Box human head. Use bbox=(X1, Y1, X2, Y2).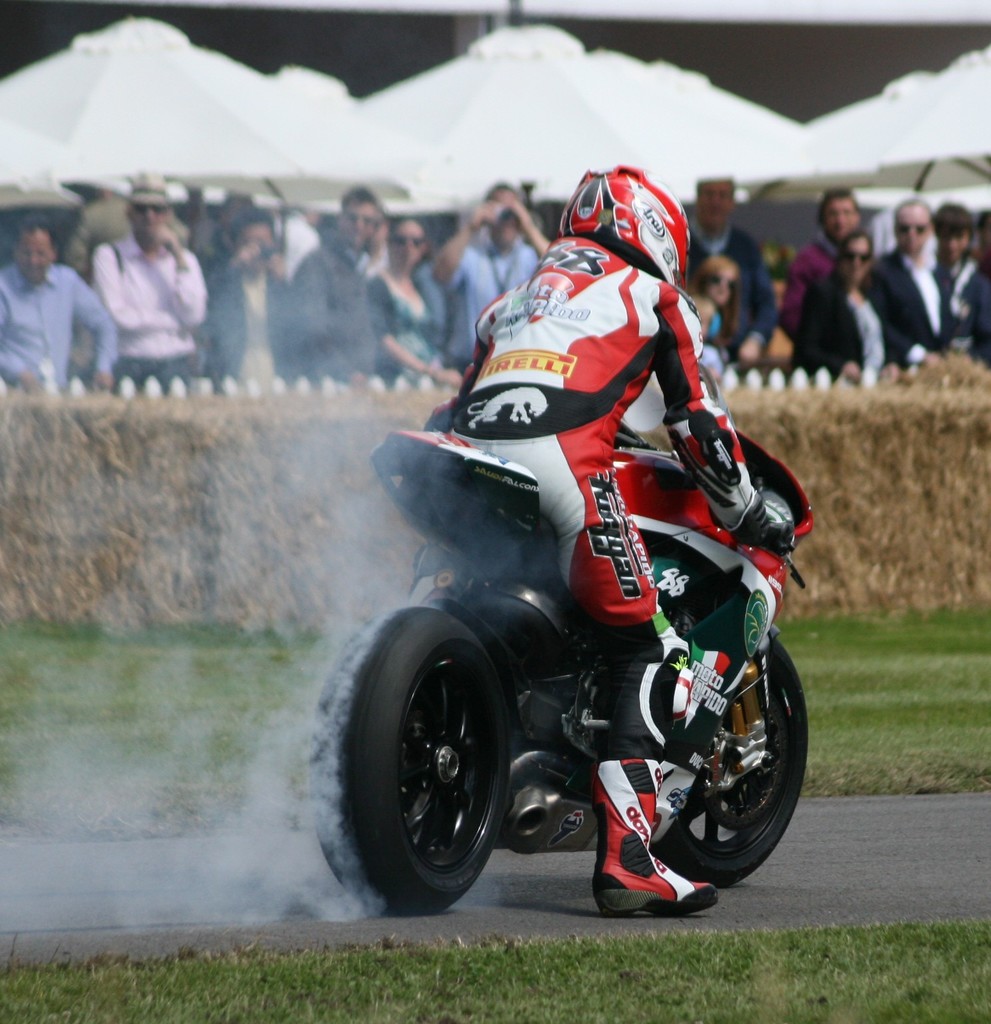
bbox=(560, 168, 699, 256).
